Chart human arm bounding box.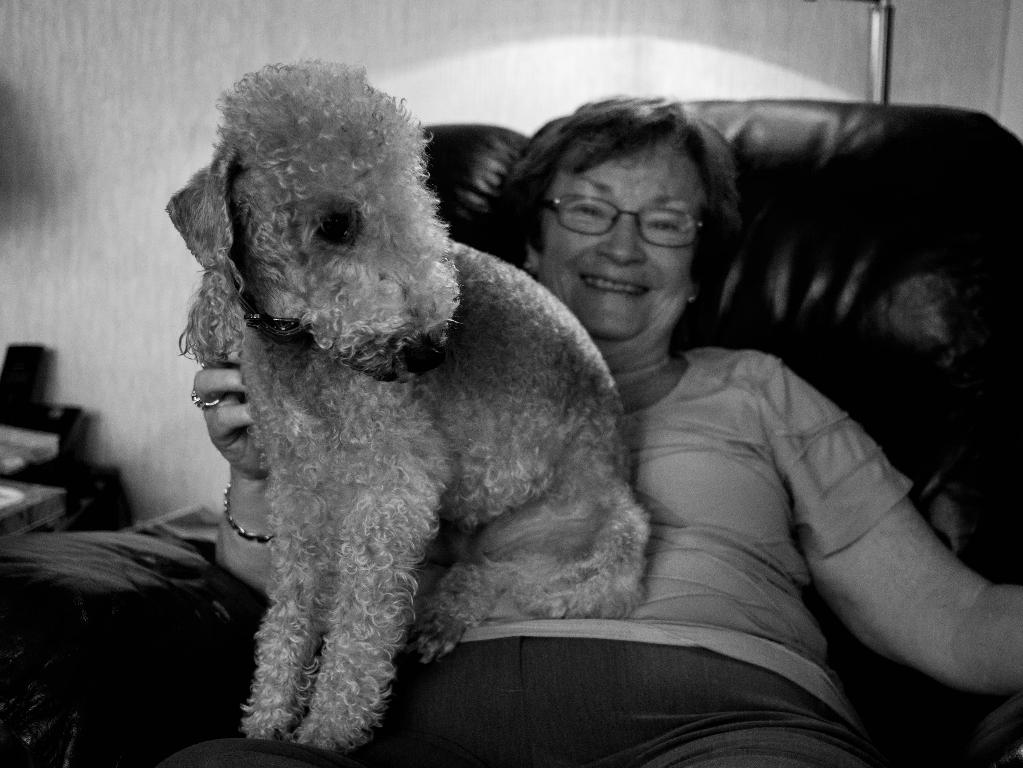
Charted: rect(186, 360, 263, 600).
